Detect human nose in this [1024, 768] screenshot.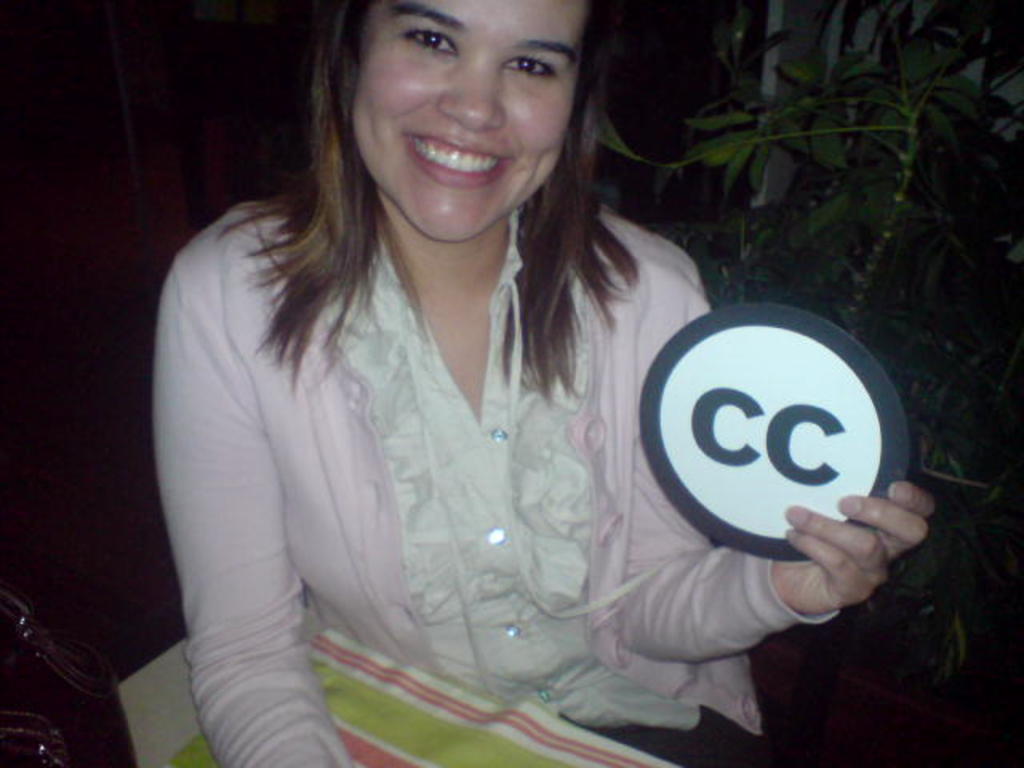
Detection: 438 64 506 131.
